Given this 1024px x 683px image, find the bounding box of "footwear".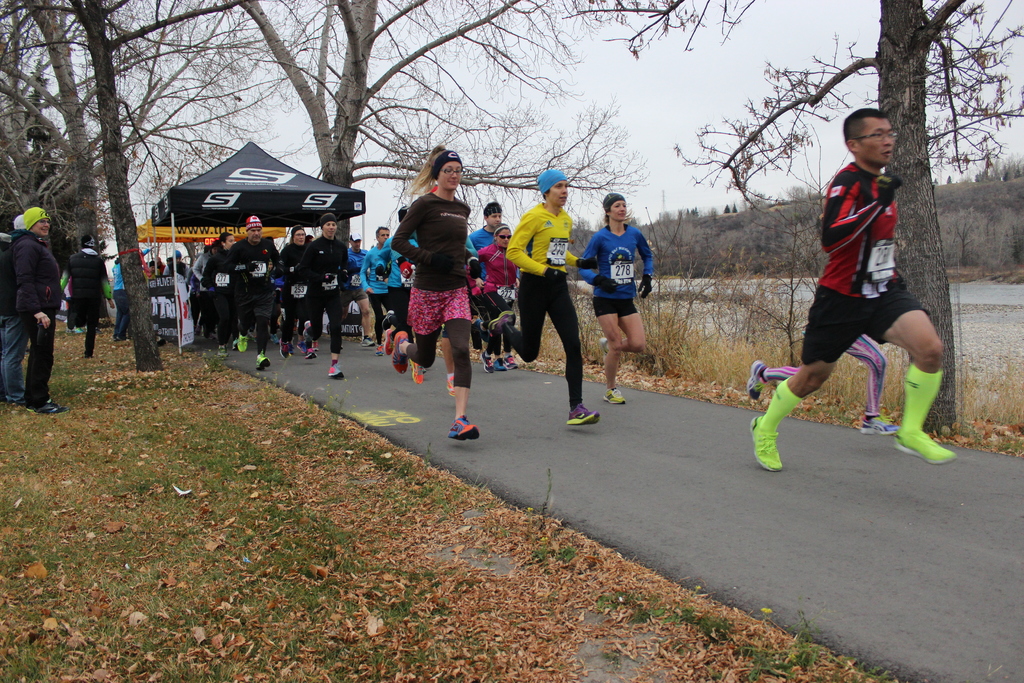
bbox=(567, 402, 601, 427).
